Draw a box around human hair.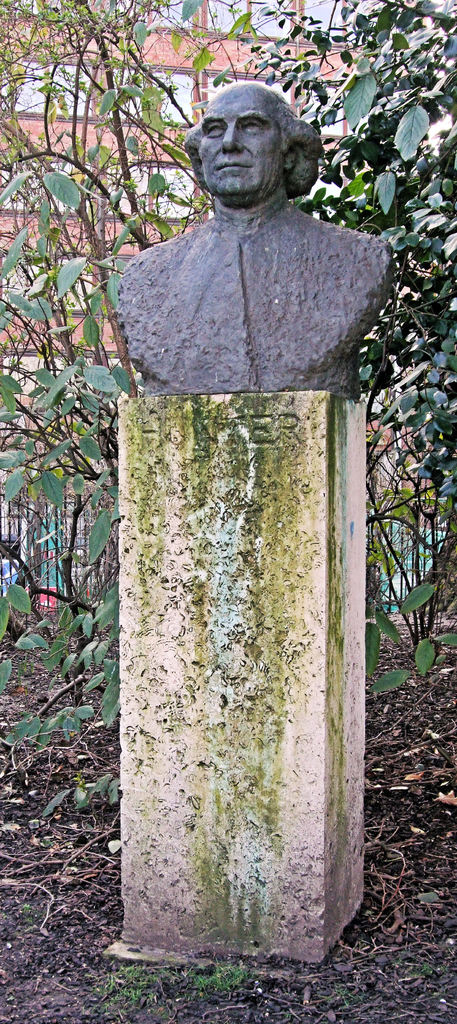
BBox(171, 96, 323, 201).
